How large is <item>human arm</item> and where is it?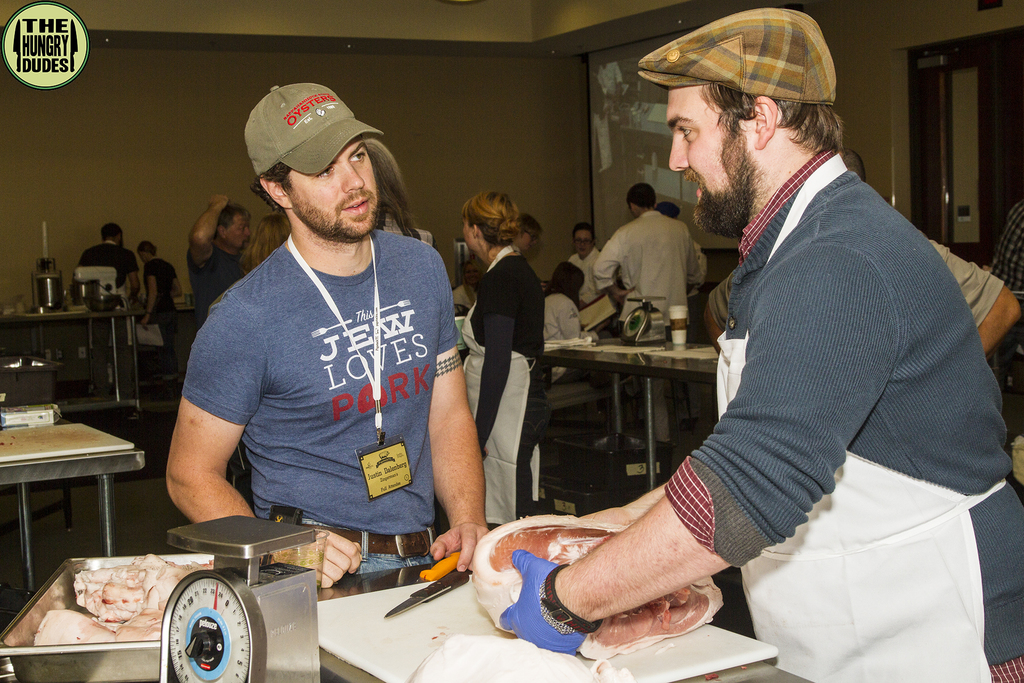
Bounding box: x1=431 y1=244 x2=491 y2=575.
